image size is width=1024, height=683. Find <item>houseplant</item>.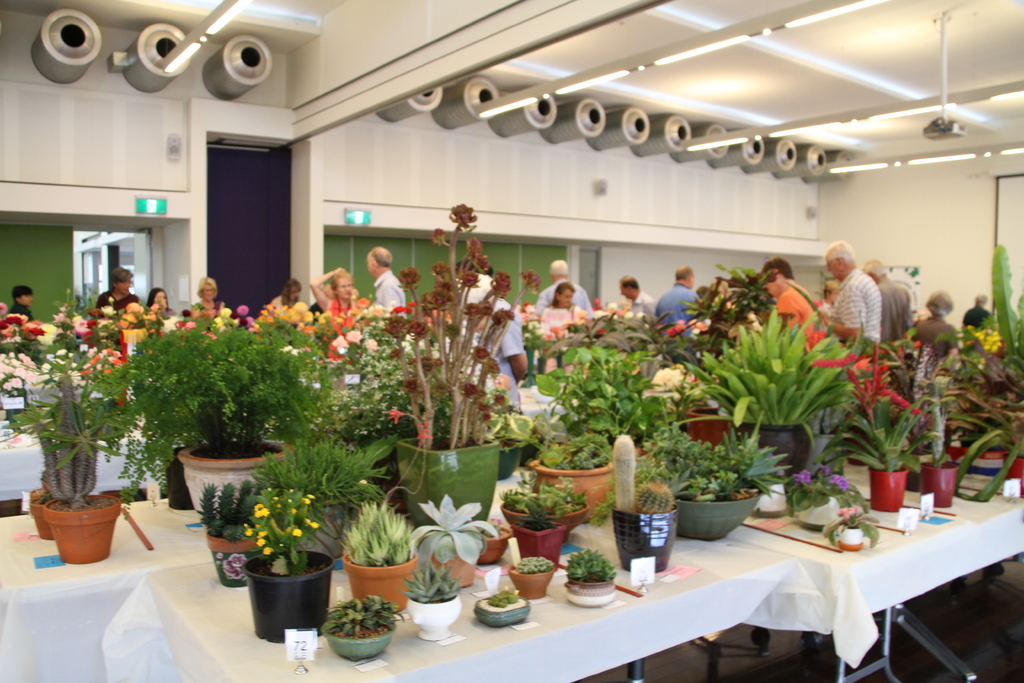
left=323, top=592, right=420, bottom=668.
